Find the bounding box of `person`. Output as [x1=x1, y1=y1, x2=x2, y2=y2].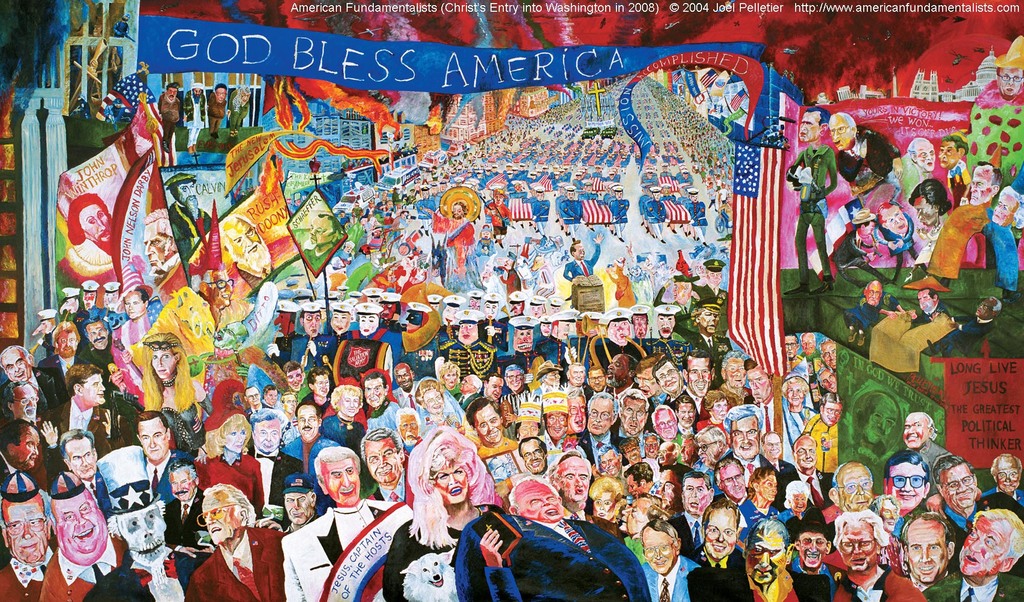
[x1=721, y1=352, x2=755, y2=400].
